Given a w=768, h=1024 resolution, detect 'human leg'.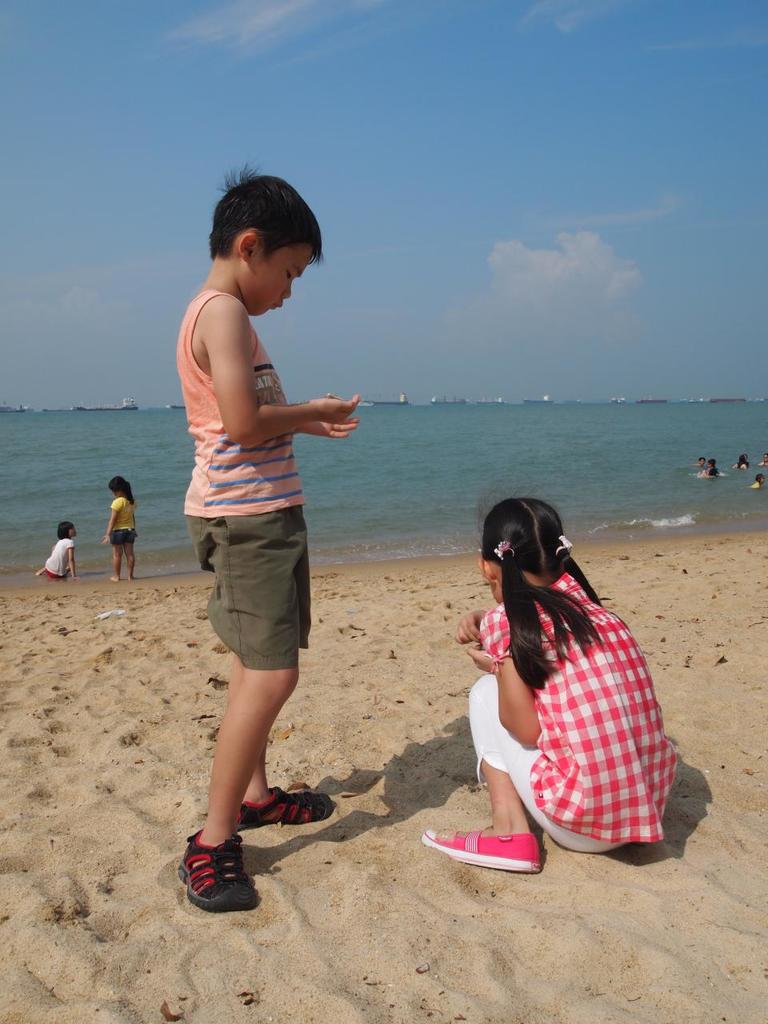
<box>126,531,136,577</box>.
